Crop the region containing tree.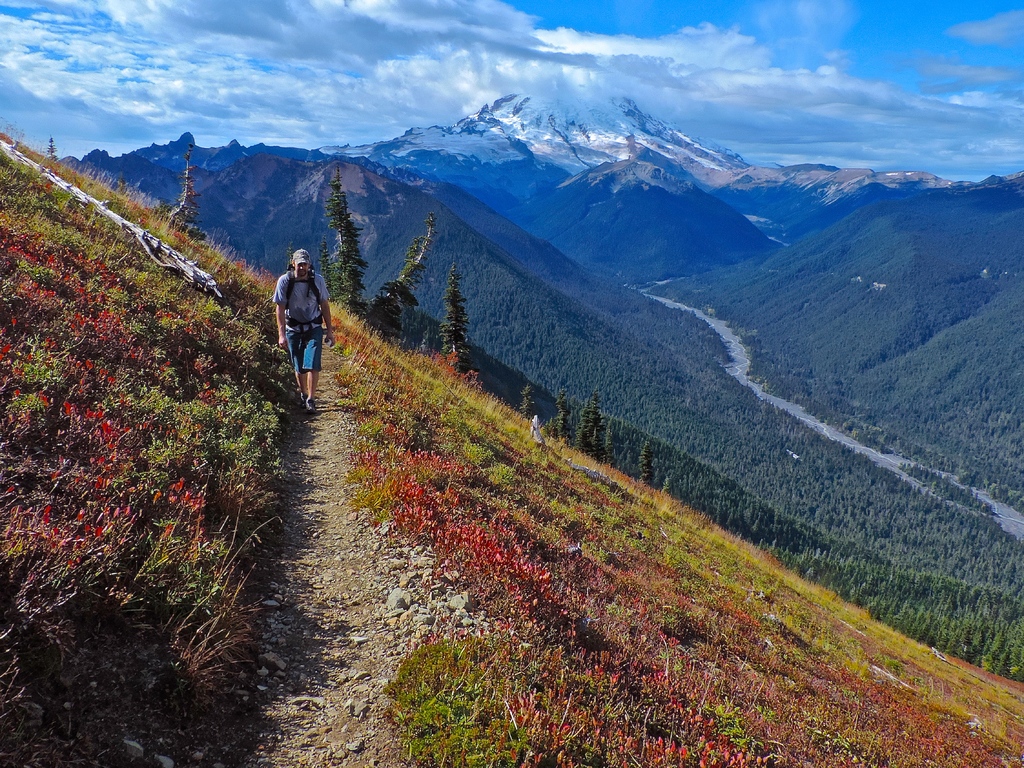
Crop region: pyautogui.locateOnScreen(168, 143, 204, 241).
